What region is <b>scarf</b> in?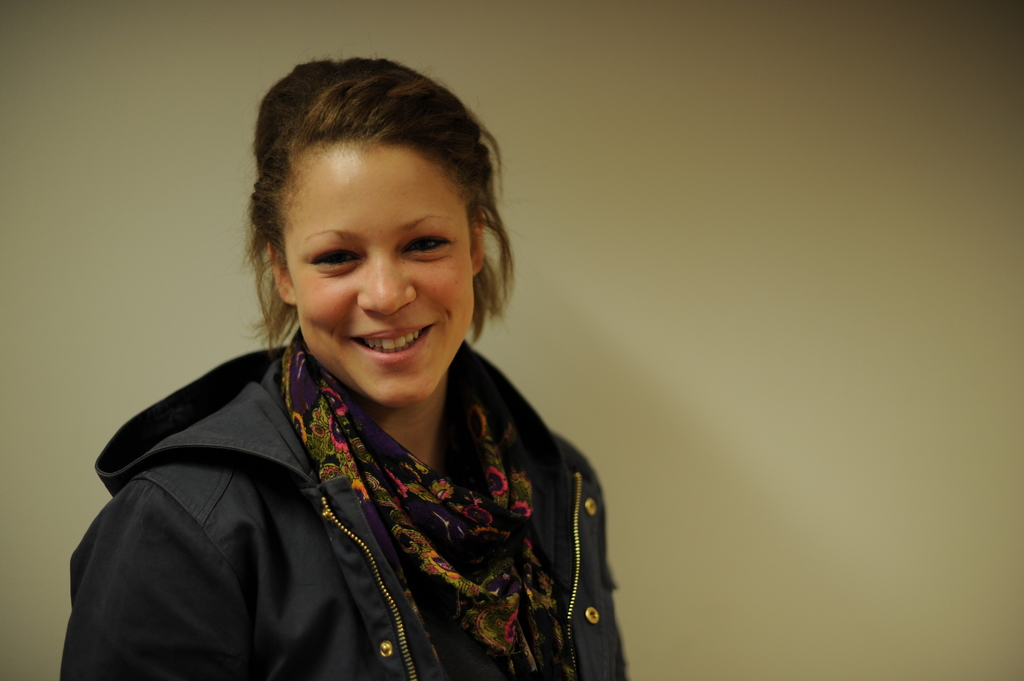
x1=276 y1=318 x2=570 y2=680.
